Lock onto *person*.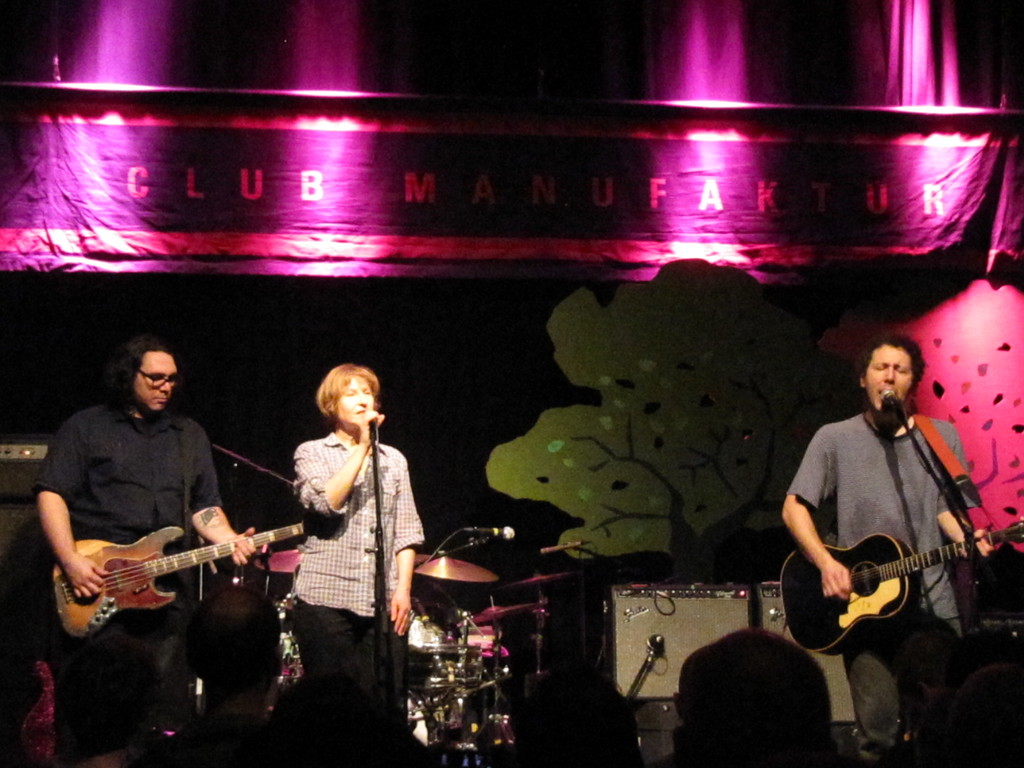
Locked: <region>36, 331, 272, 767</region>.
